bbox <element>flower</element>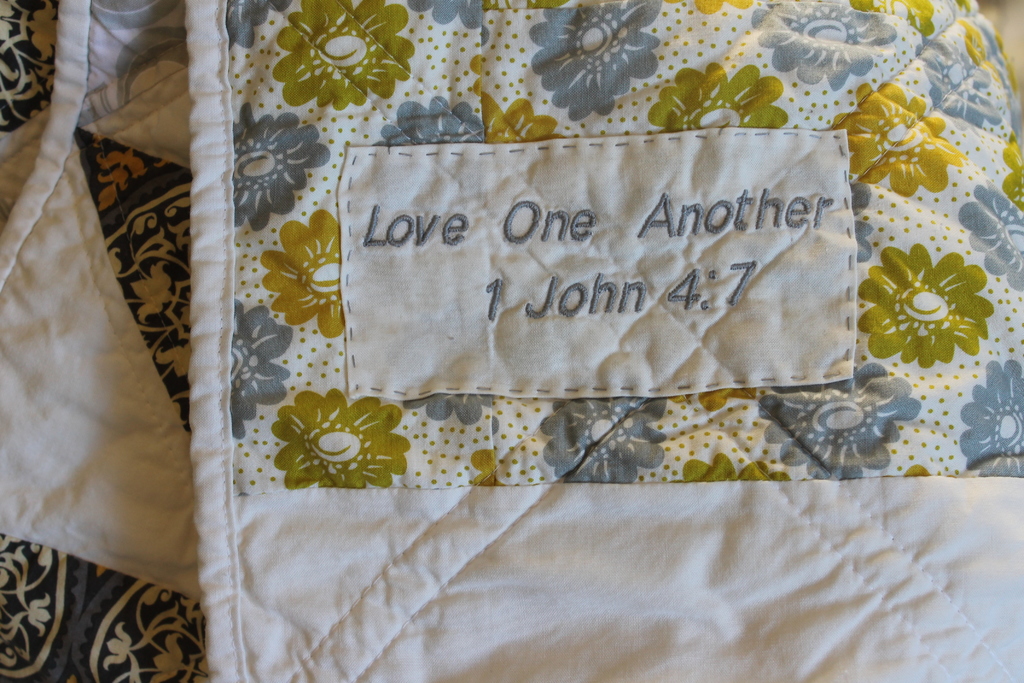
<box>664,0,755,16</box>
